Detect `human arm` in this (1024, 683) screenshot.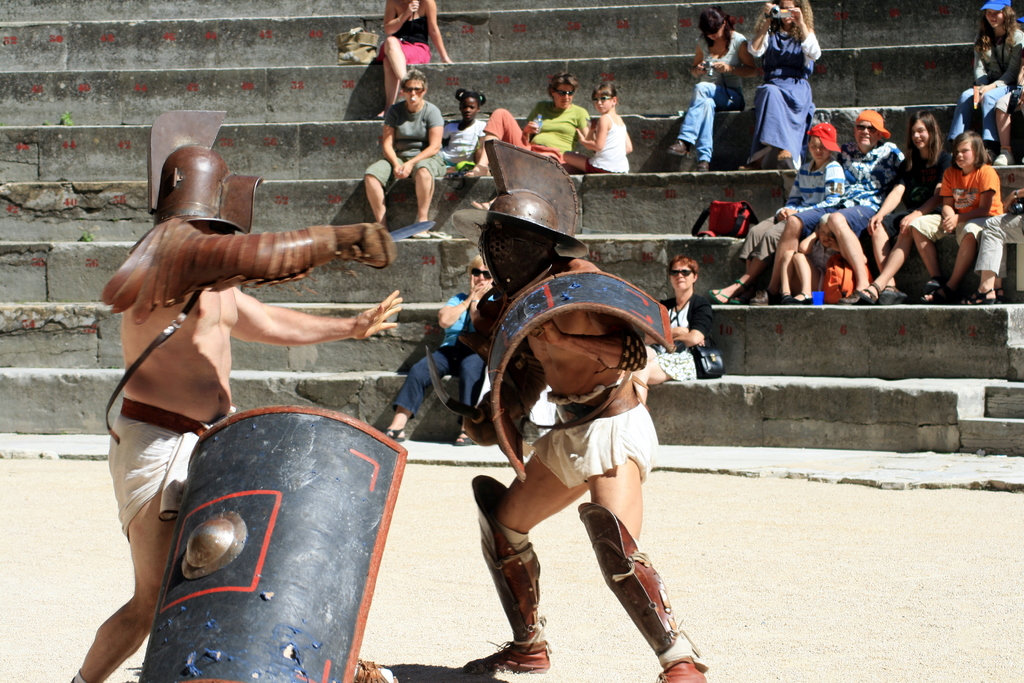
Detection: box(974, 40, 986, 106).
